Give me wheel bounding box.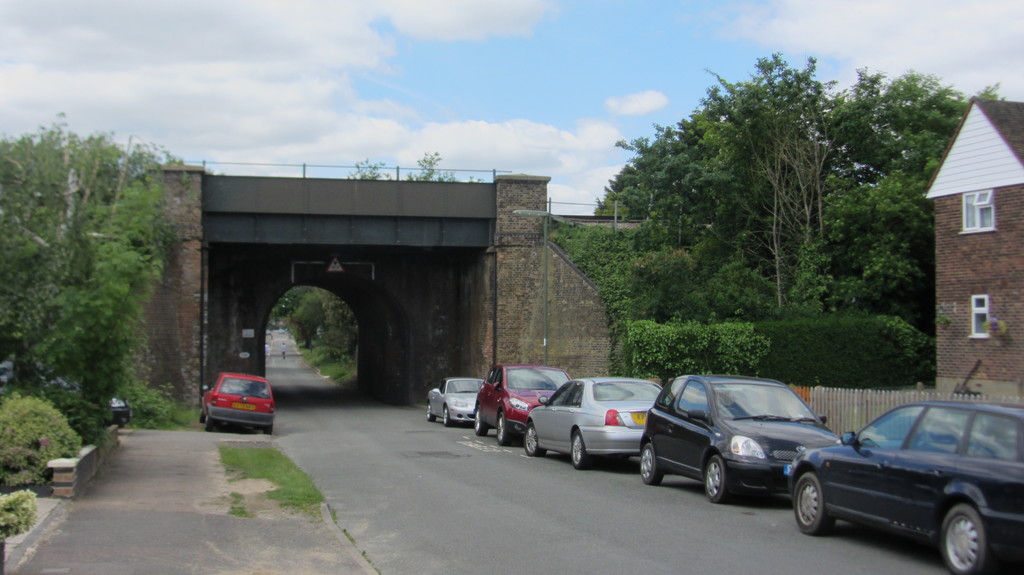
detection(444, 405, 452, 427).
